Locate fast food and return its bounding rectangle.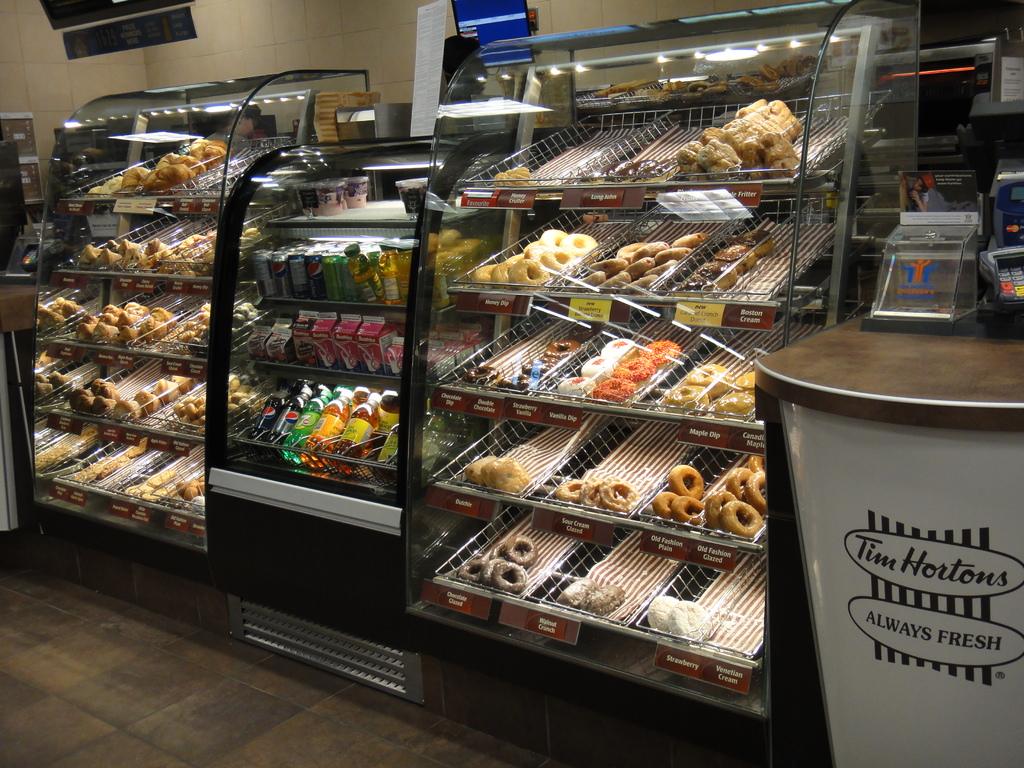
left=38, top=298, right=85, bottom=332.
